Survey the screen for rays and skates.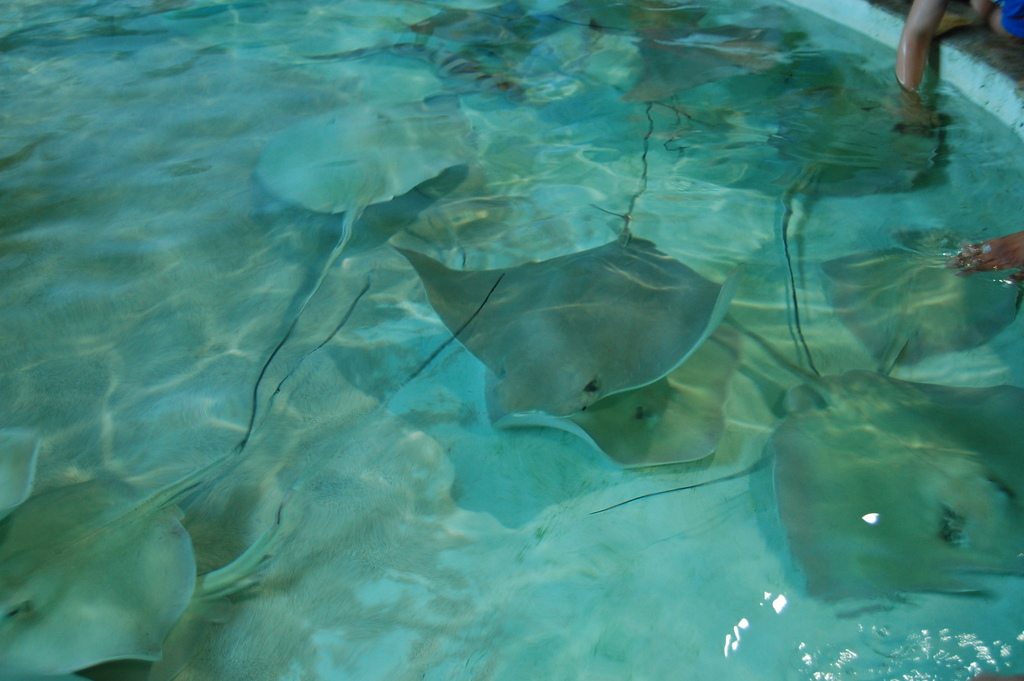
Survey found: rect(821, 218, 1023, 373).
